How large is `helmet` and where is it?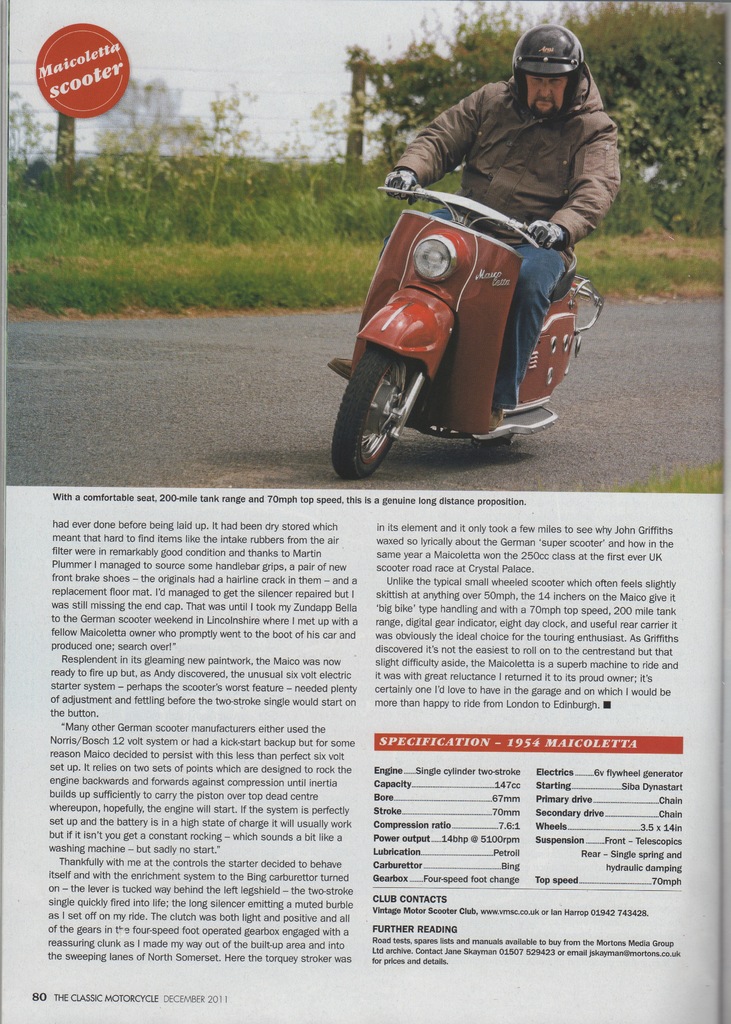
Bounding box: crop(511, 22, 590, 124).
